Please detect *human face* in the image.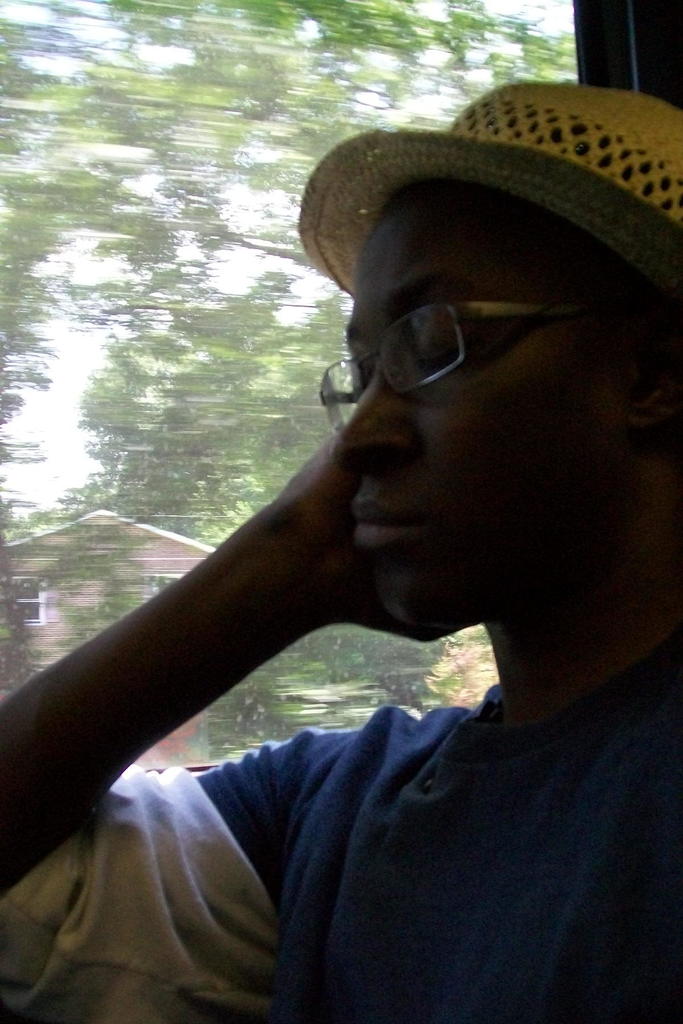
(334,175,638,633).
